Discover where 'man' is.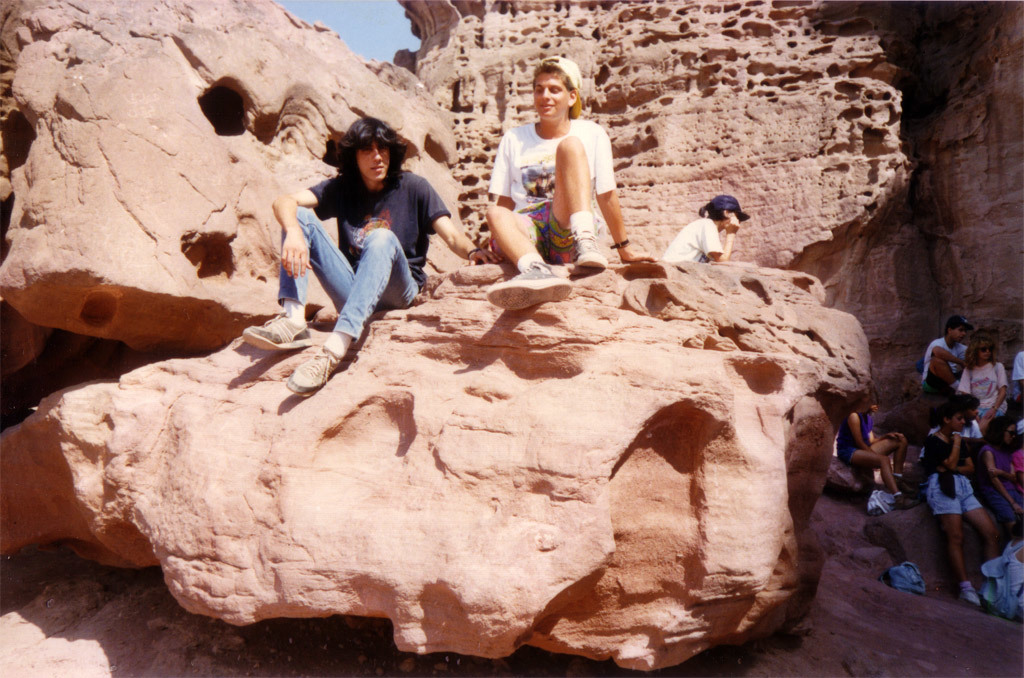
Discovered at <region>917, 319, 974, 383</region>.
